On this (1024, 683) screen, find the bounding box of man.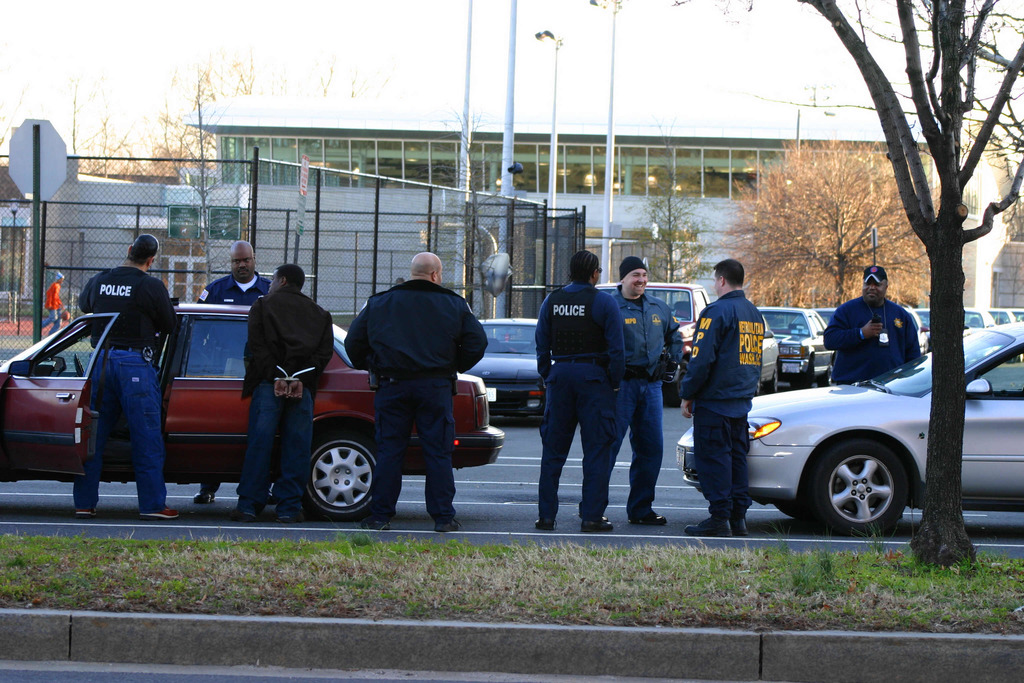
Bounding box: x1=676 y1=258 x2=767 y2=538.
